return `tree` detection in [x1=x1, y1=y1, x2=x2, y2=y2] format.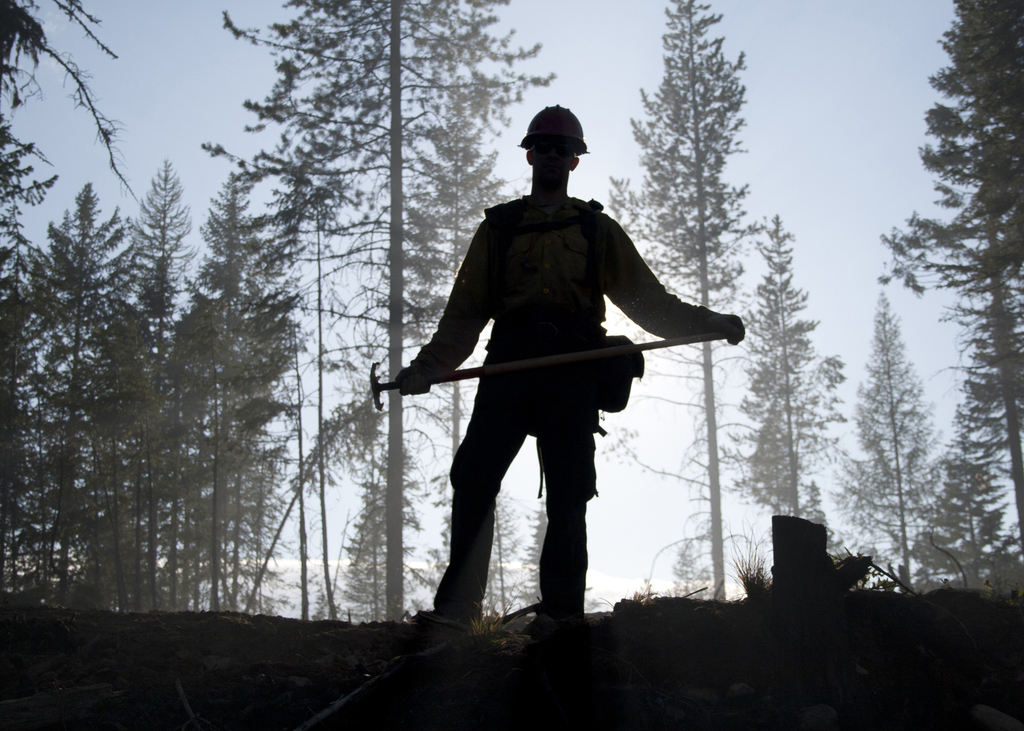
[x1=0, y1=0, x2=149, y2=220].
